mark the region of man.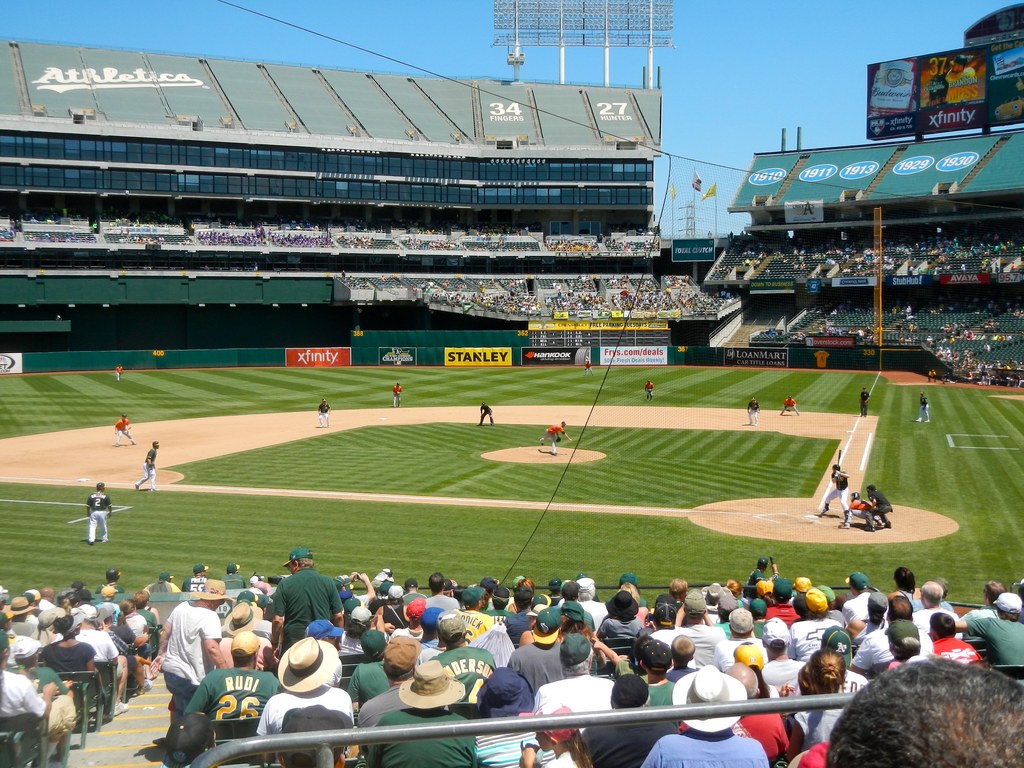
Region: bbox=(681, 287, 737, 311).
